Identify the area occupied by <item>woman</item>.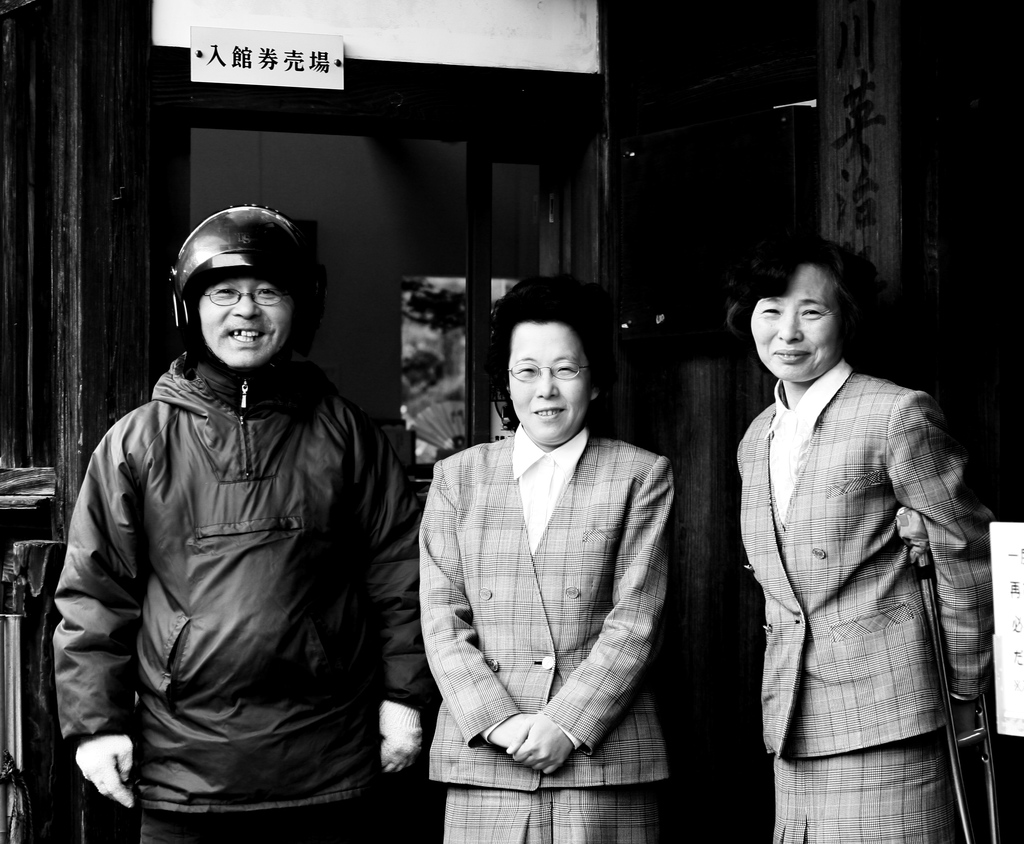
Area: 717,236,994,843.
